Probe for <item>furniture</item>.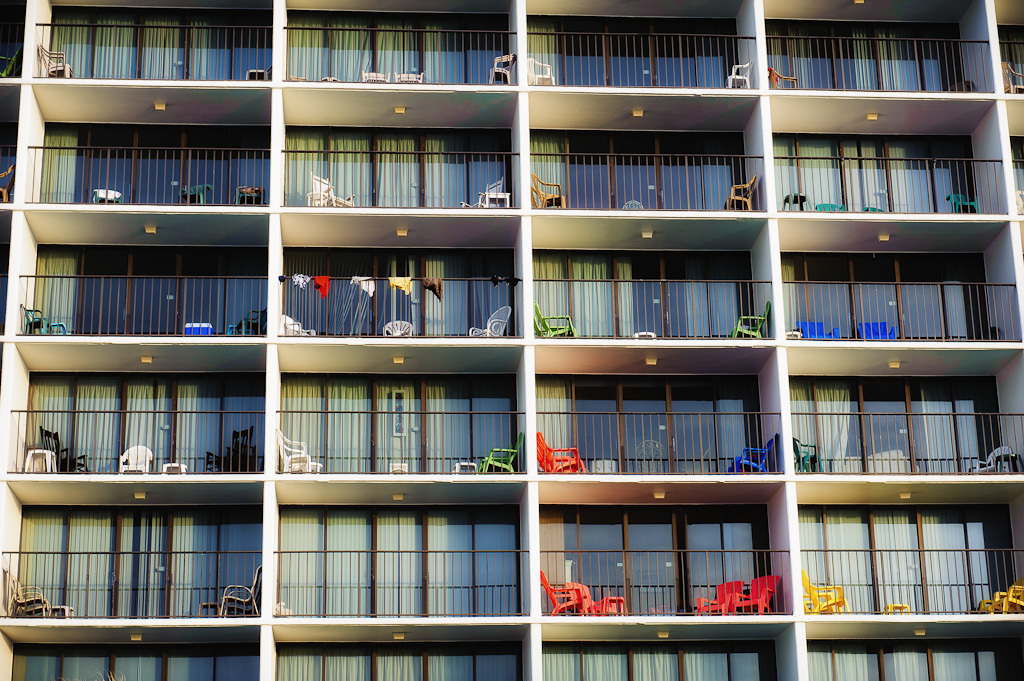
Probe result: (632, 330, 656, 339).
